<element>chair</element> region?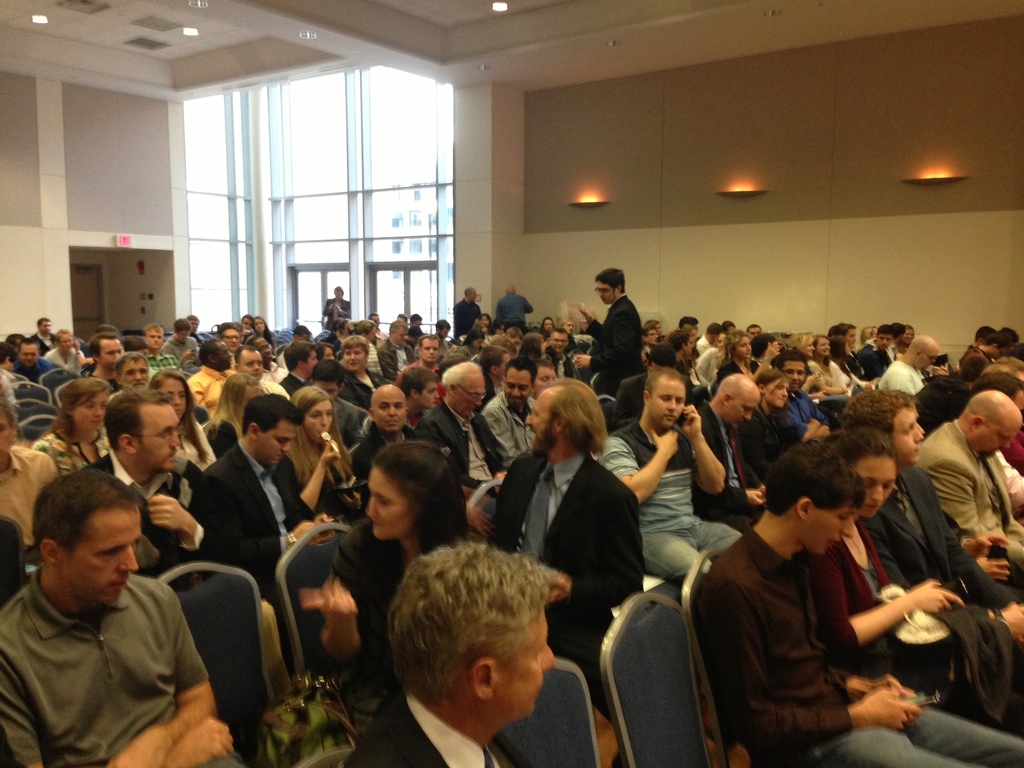
l=492, t=658, r=609, b=767
